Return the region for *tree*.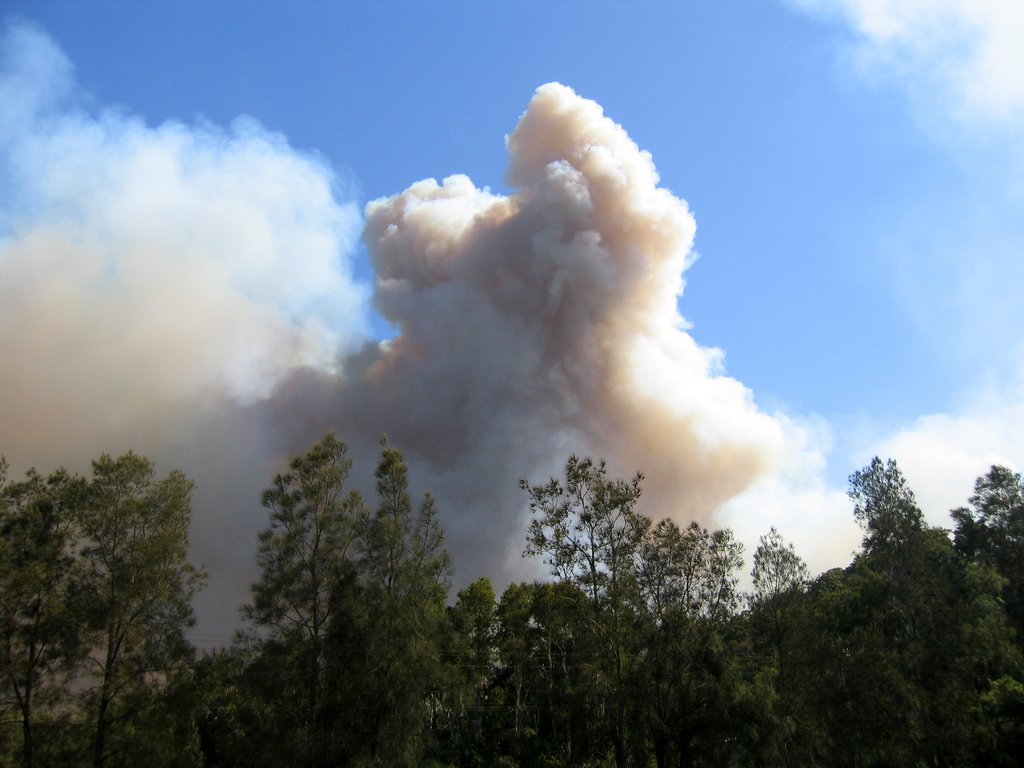
box=[321, 461, 438, 767].
